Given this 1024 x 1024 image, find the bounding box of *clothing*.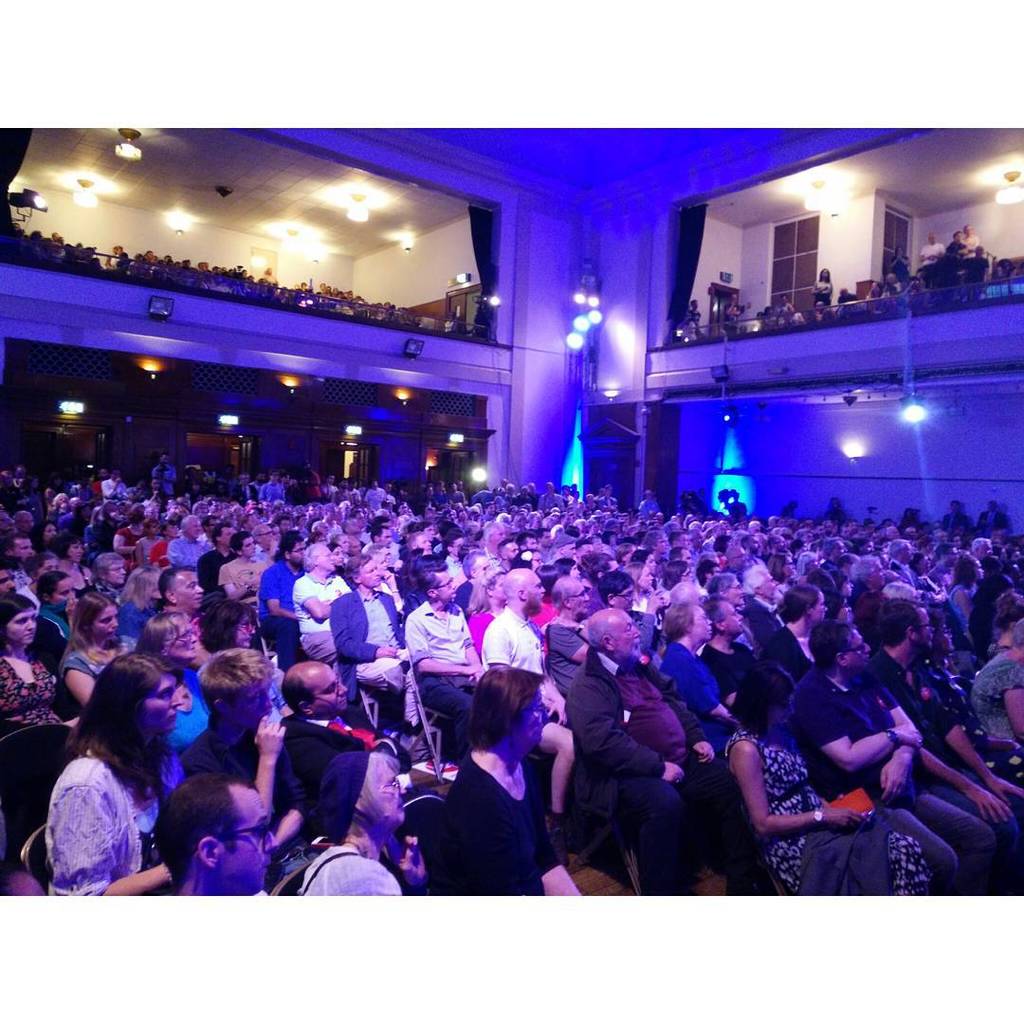
{"x1": 479, "y1": 595, "x2": 543, "y2": 679}.
